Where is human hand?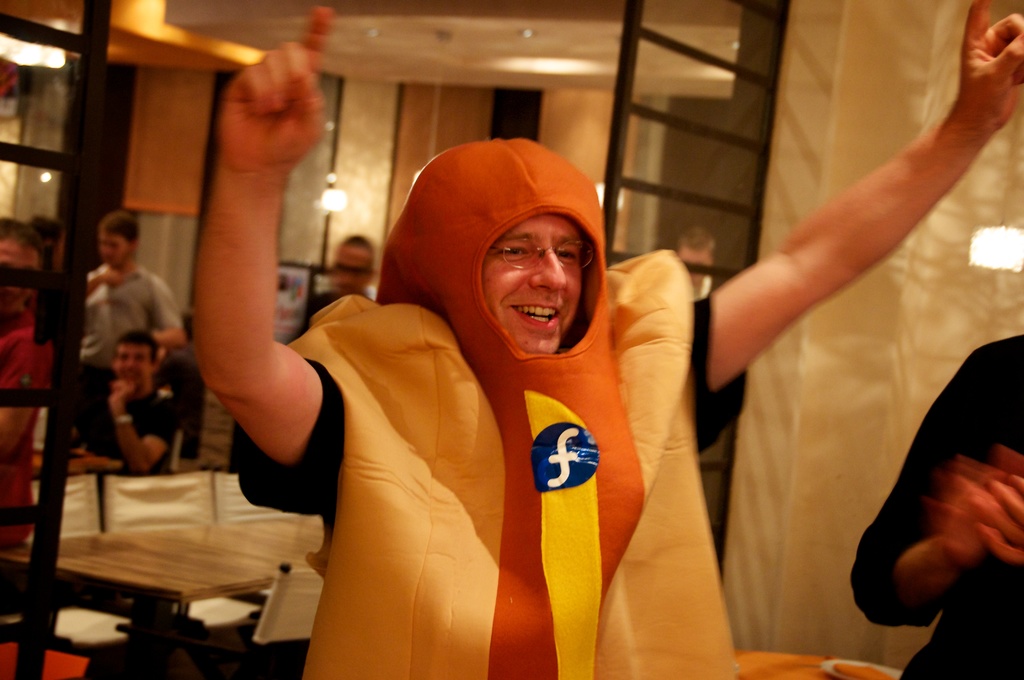
l=94, t=266, r=127, b=287.
